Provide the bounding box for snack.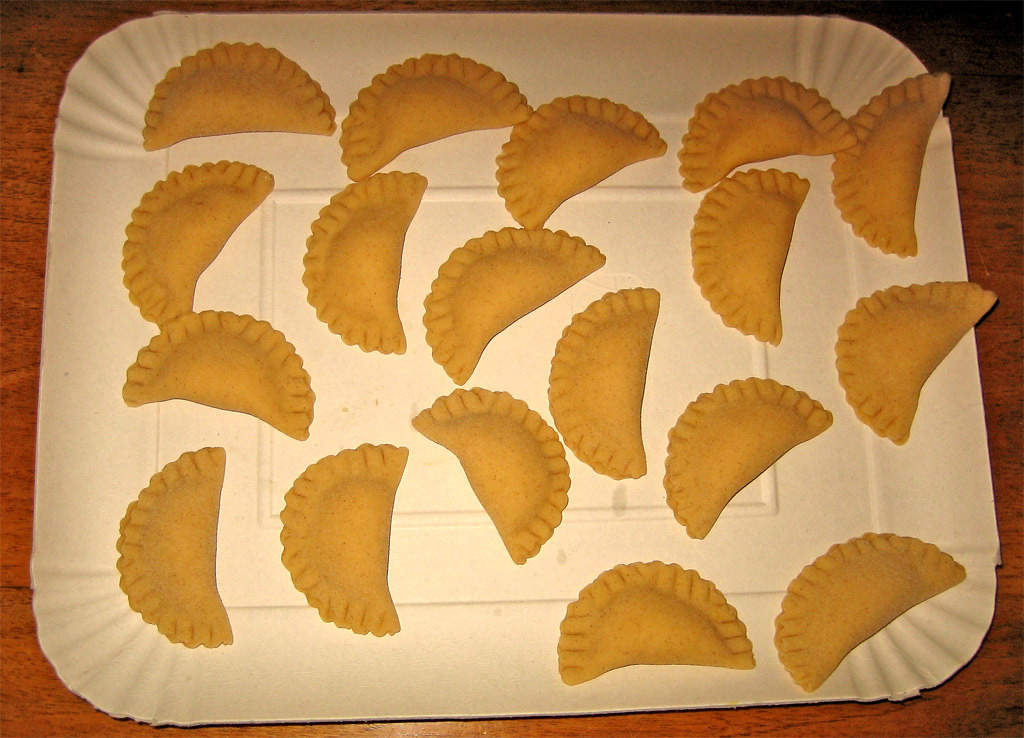
408:380:571:569.
